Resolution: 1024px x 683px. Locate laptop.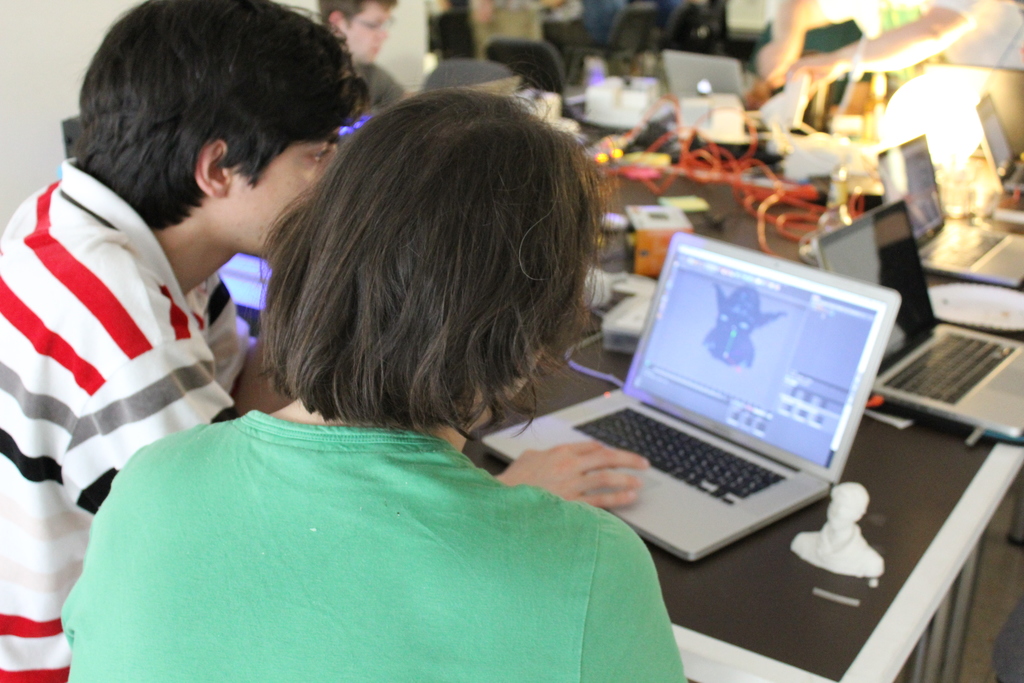
locate(507, 216, 900, 626).
